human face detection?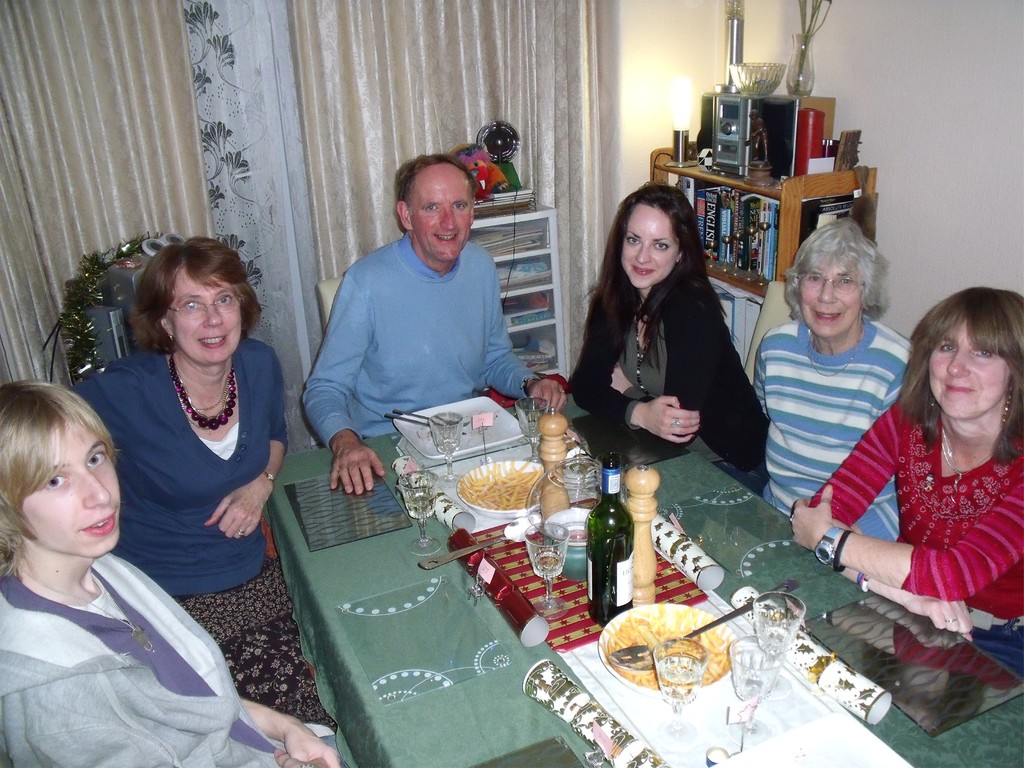
BBox(800, 259, 858, 336)
